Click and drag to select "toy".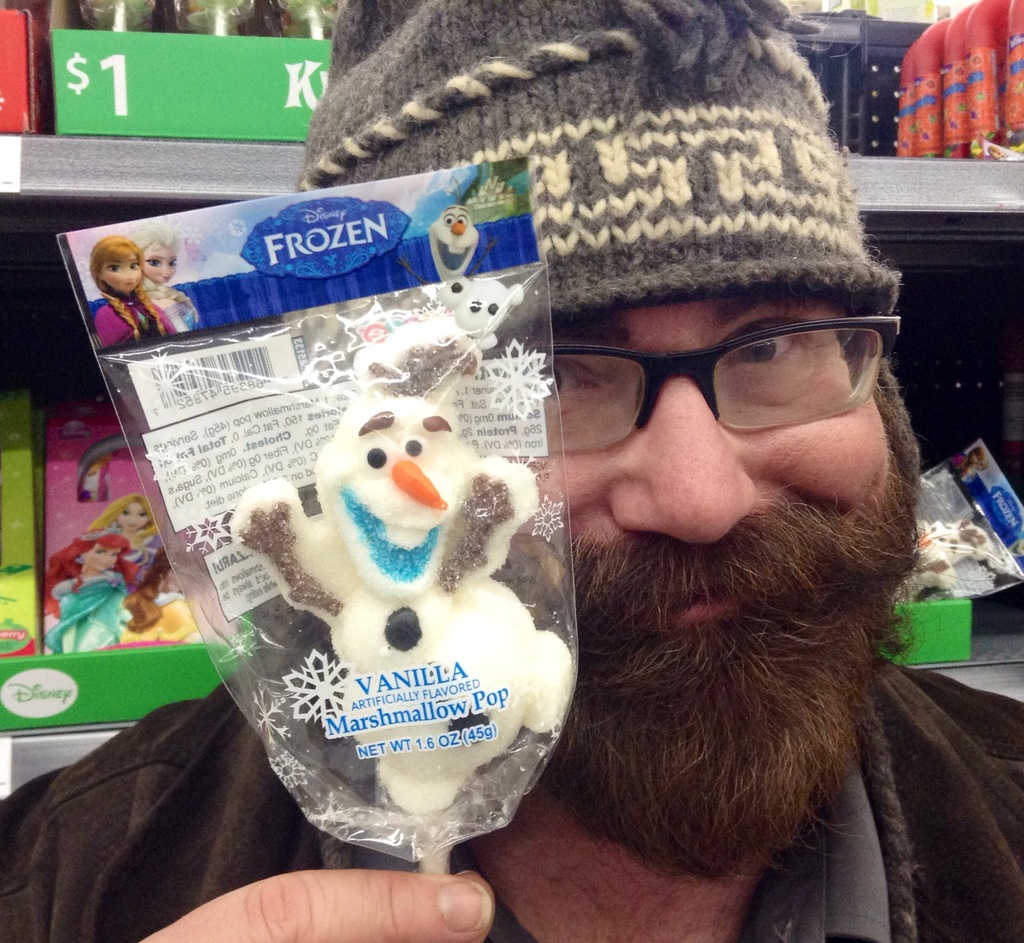
Selection: [x1=90, y1=500, x2=193, y2=642].
